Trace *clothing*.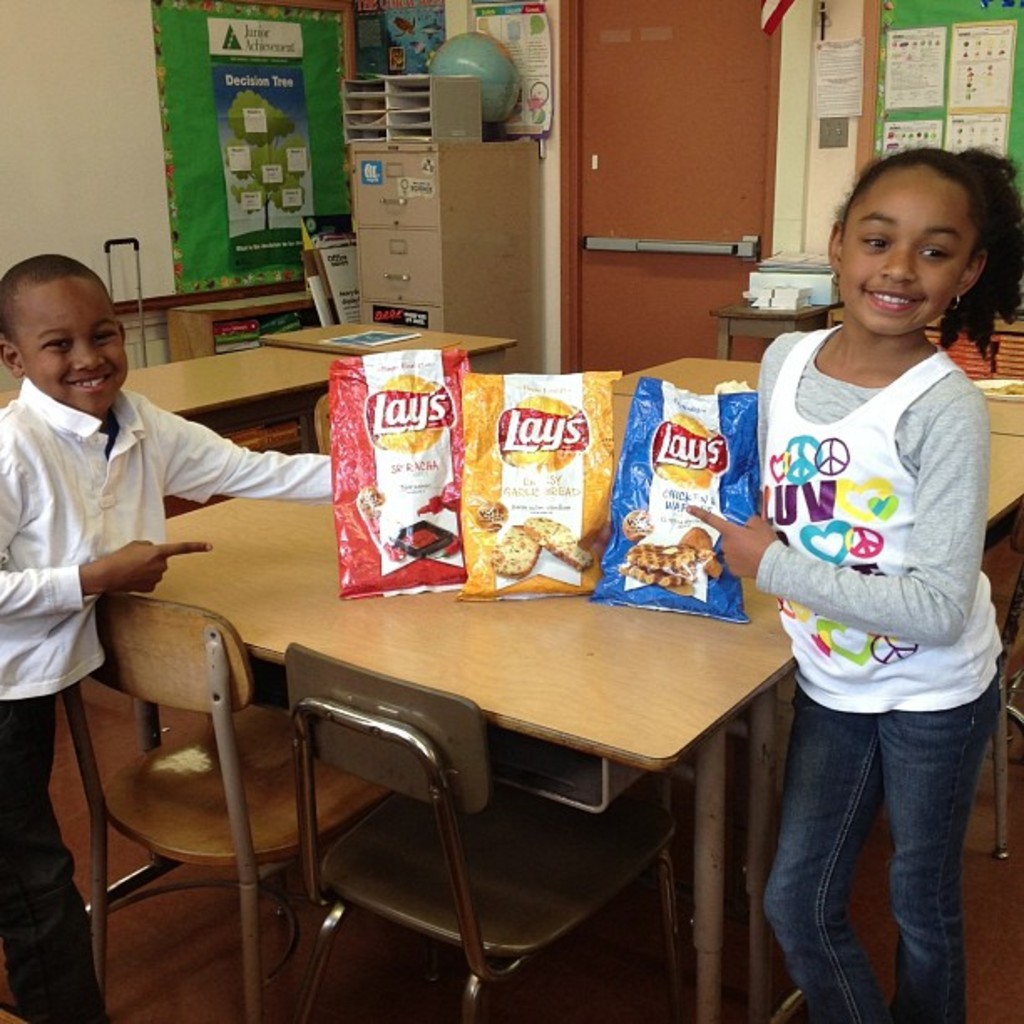
Traced to l=755, t=271, r=987, b=934.
